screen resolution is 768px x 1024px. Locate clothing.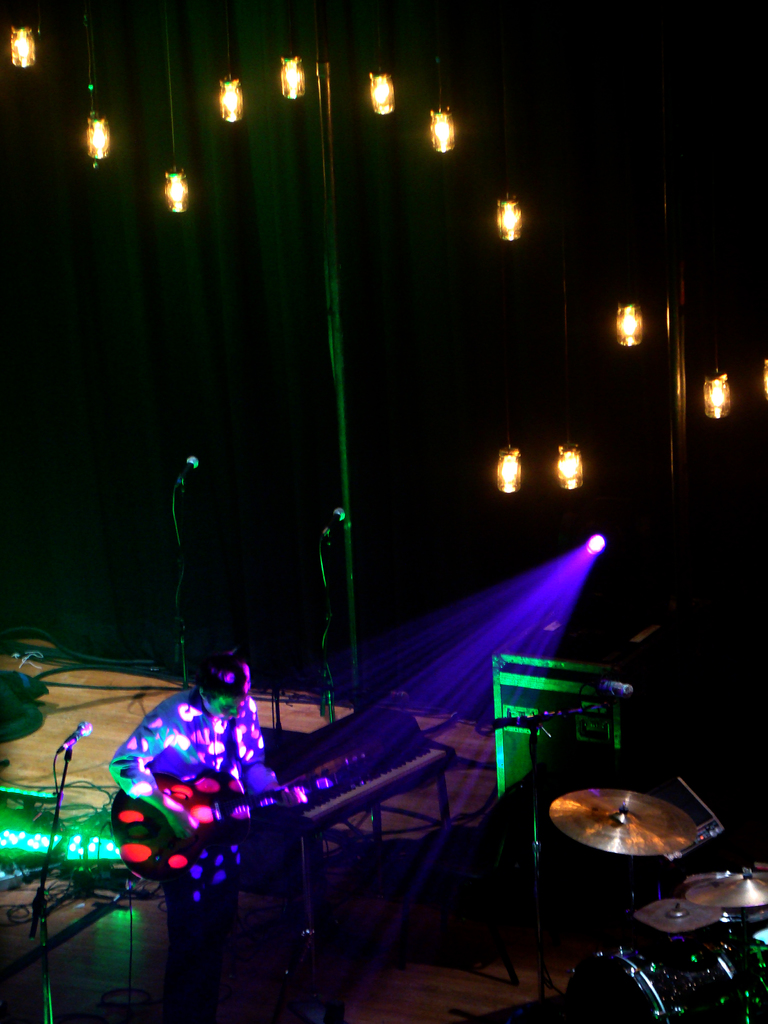
rect(106, 691, 283, 792).
